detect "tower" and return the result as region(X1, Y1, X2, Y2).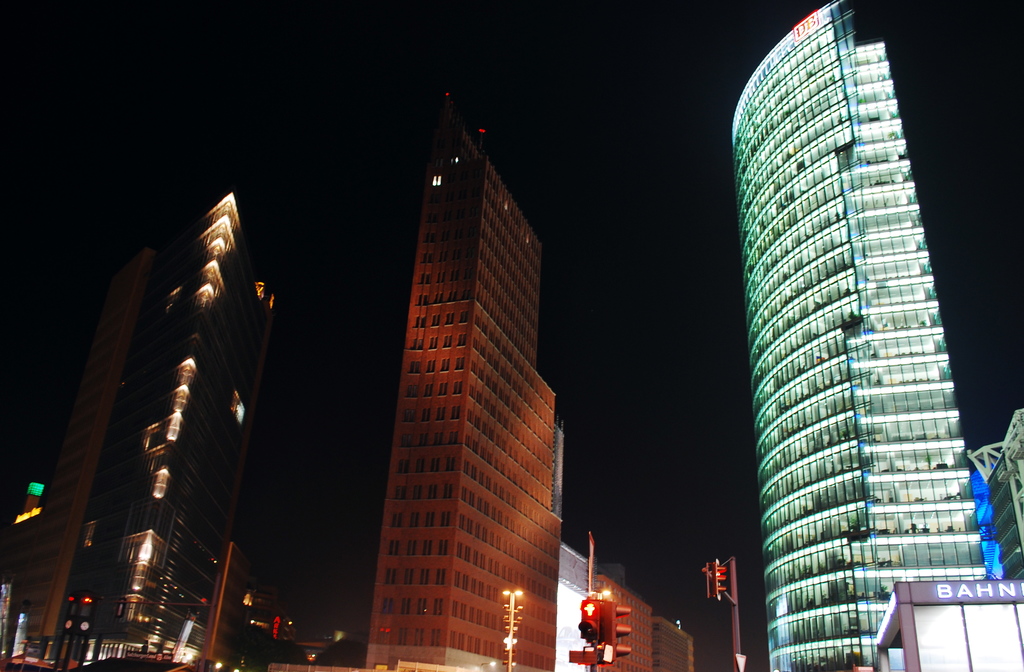
region(726, 21, 1008, 619).
